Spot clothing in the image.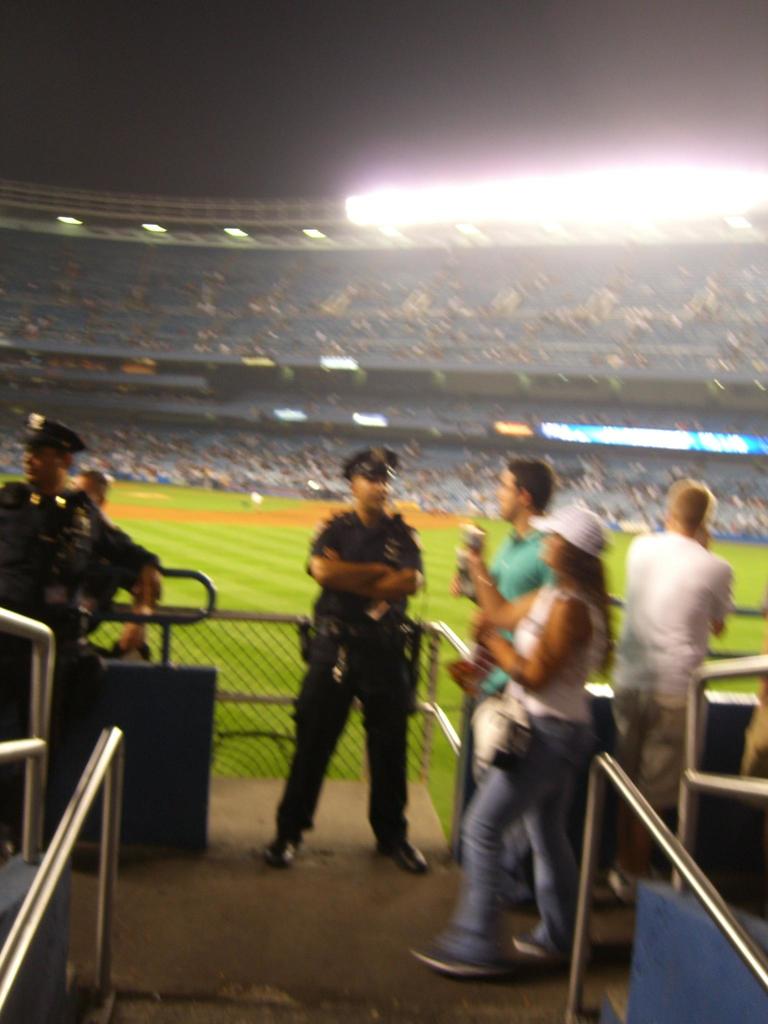
clothing found at <bbox>445, 531, 541, 827</bbox>.
